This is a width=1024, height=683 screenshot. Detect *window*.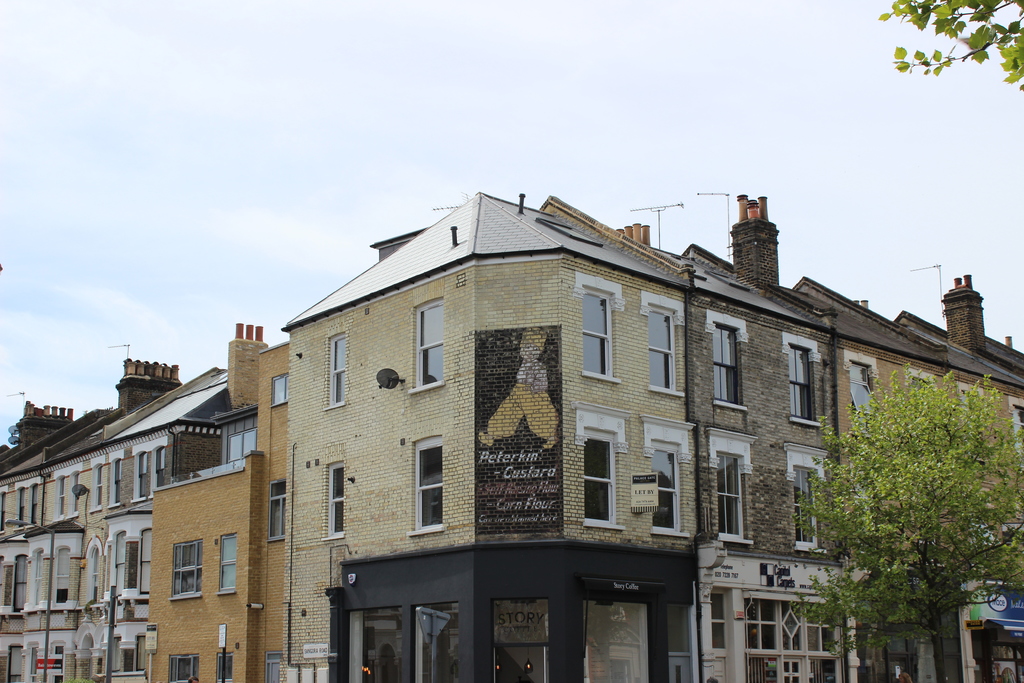
29, 486, 42, 522.
